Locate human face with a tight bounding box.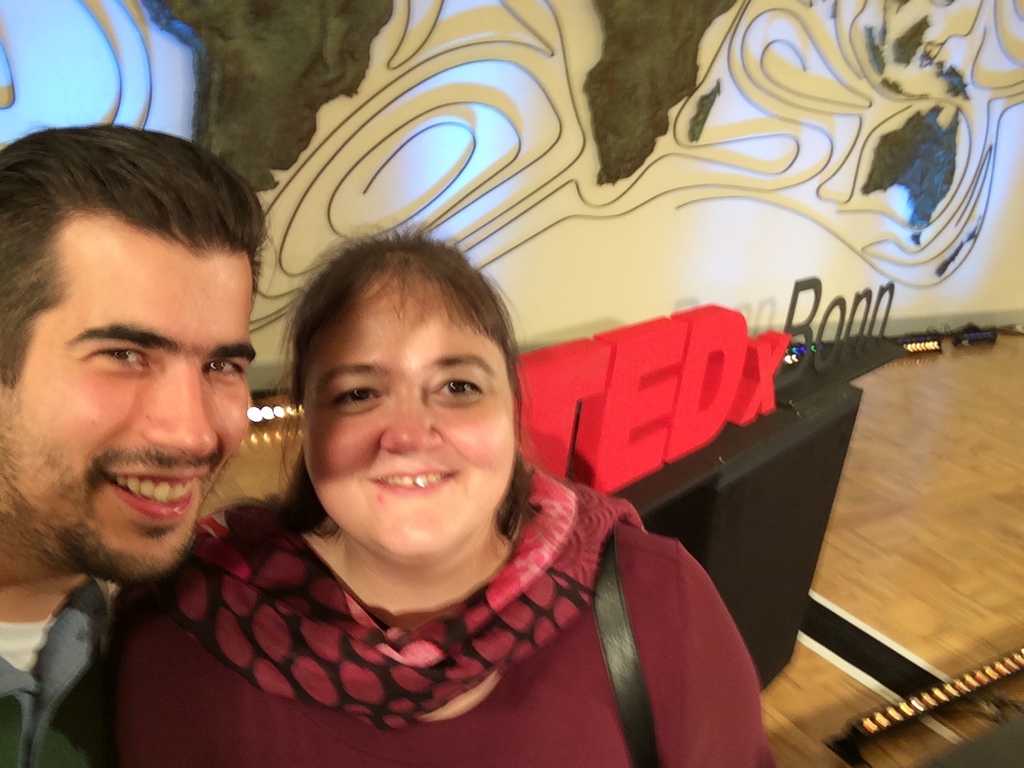
bbox=(306, 278, 516, 558).
